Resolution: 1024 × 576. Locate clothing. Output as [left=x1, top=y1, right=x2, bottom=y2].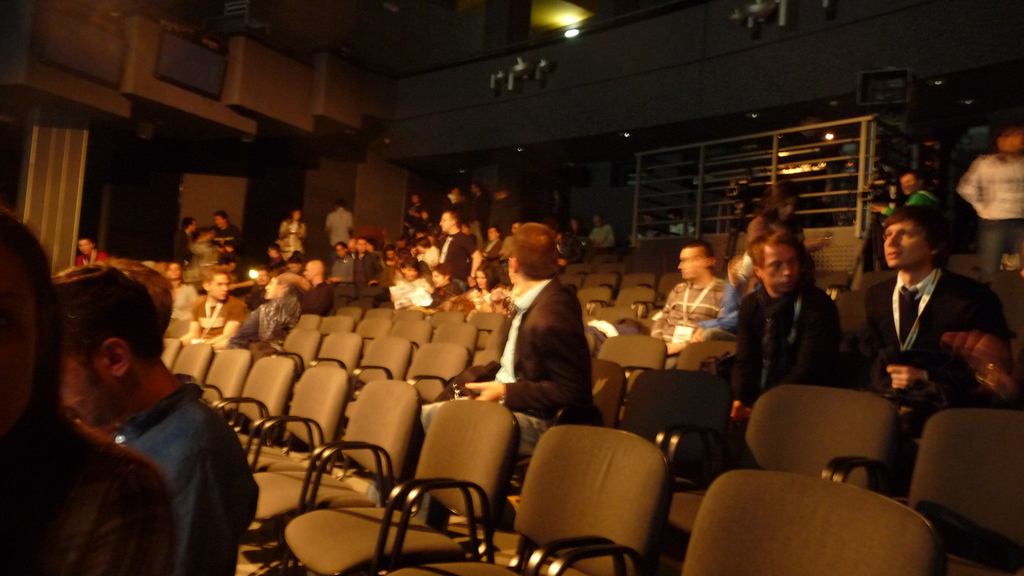
[left=174, top=230, right=190, bottom=256].
